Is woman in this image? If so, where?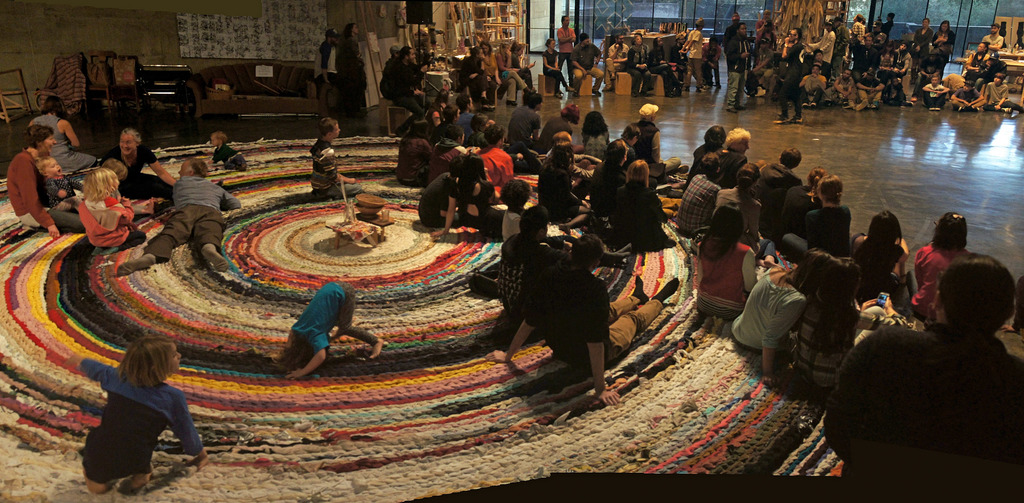
Yes, at <region>646, 35, 681, 98</region>.
